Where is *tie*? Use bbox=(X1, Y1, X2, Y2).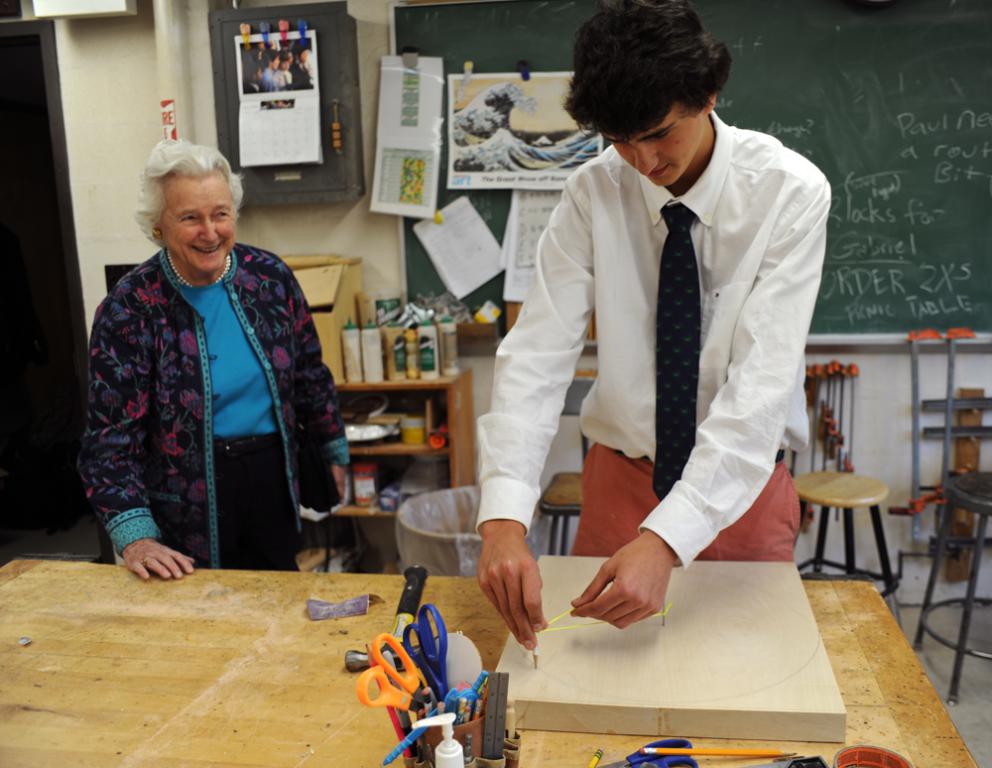
bbox=(656, 202, 699, 498).
